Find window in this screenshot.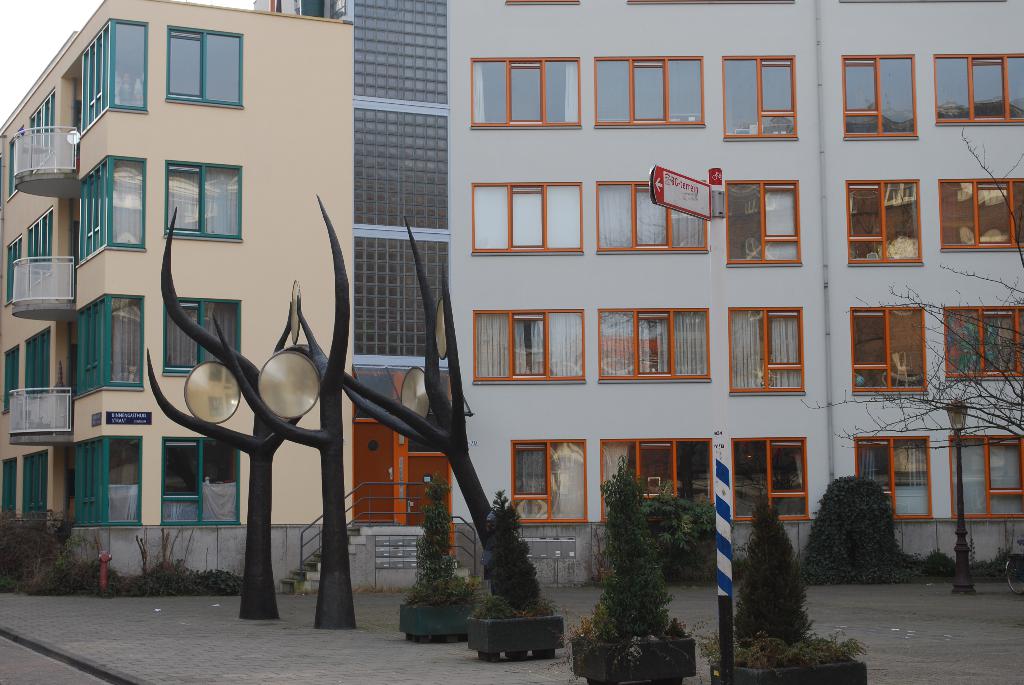
The bounding box for window is bbox=[845, 306, 925, 392].
